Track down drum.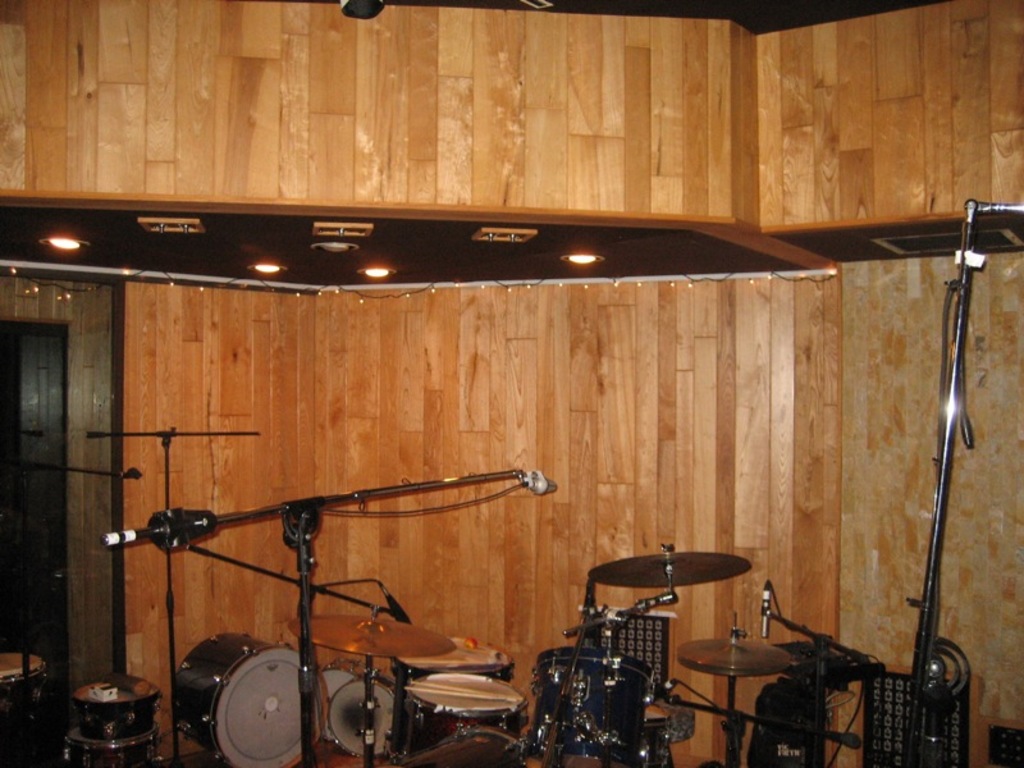
Tracked to bbox=[389, 635, 515, 696].
